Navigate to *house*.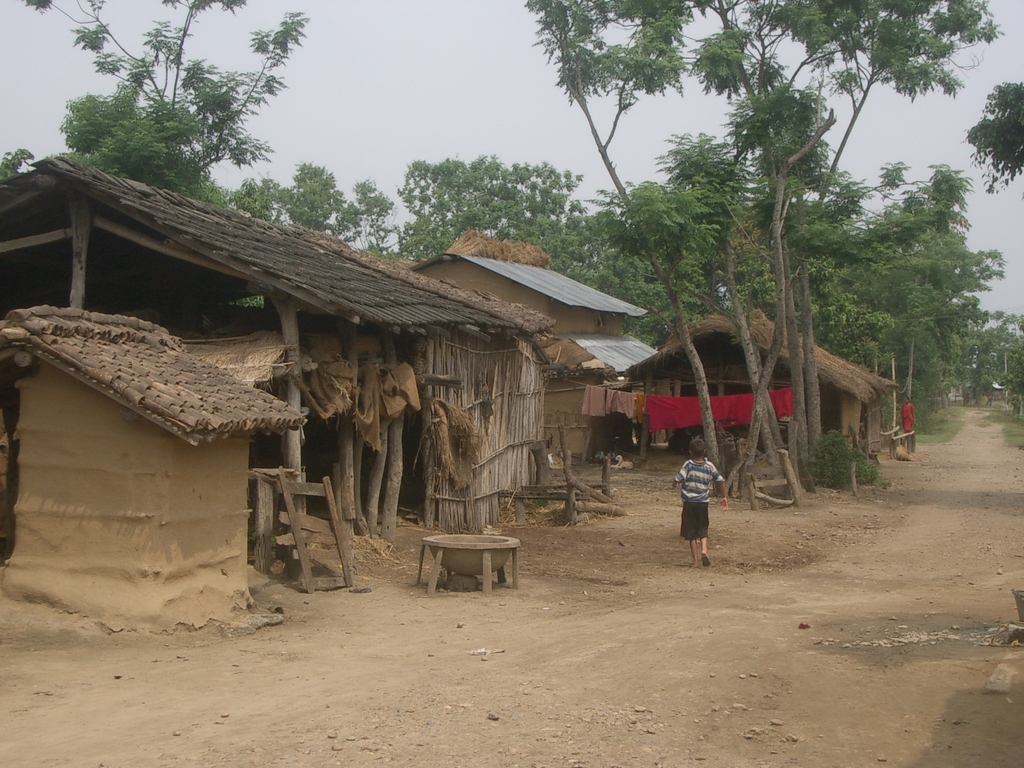
Navigation target: rect(0, 146, 556, 636).
